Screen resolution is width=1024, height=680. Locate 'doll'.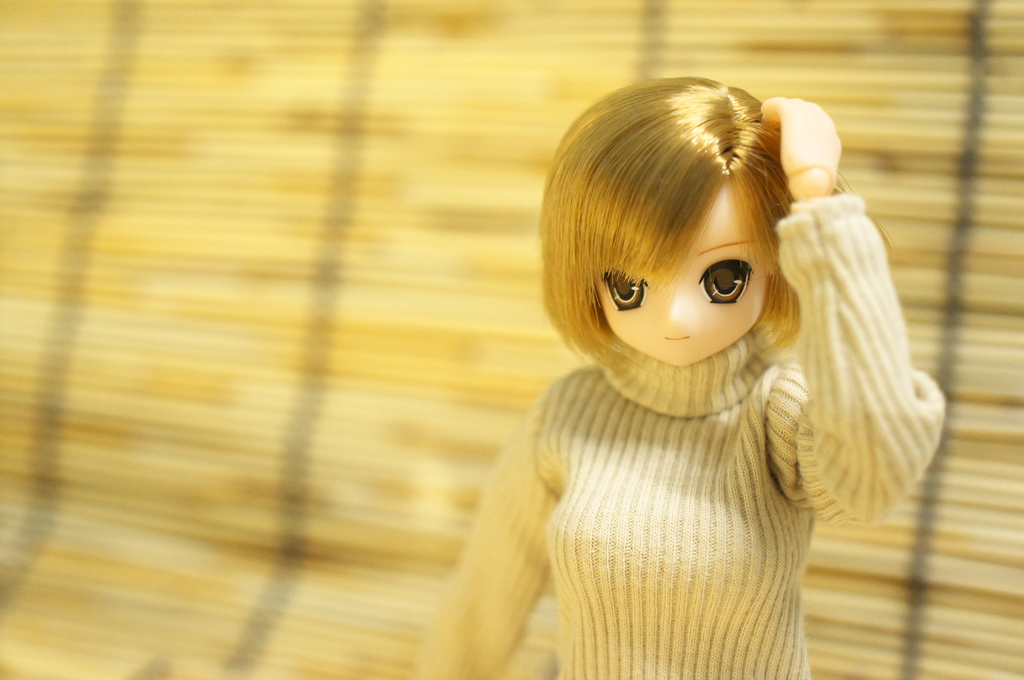
region(431, 72, 969, 663).
